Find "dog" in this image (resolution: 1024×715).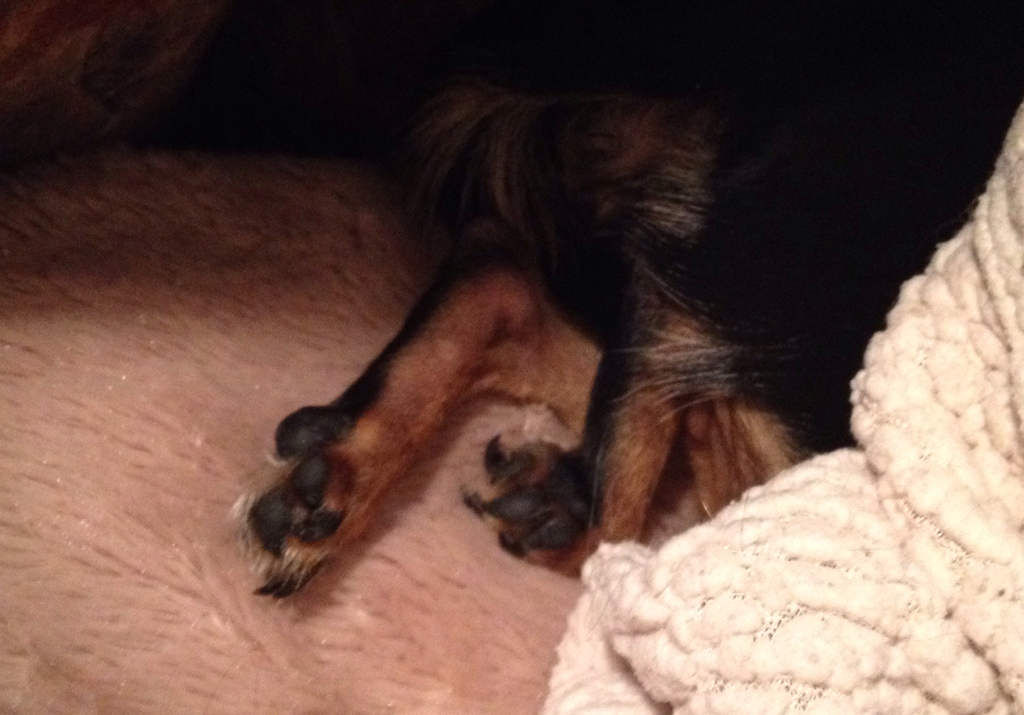
region(136, 0, 1023, 609).
